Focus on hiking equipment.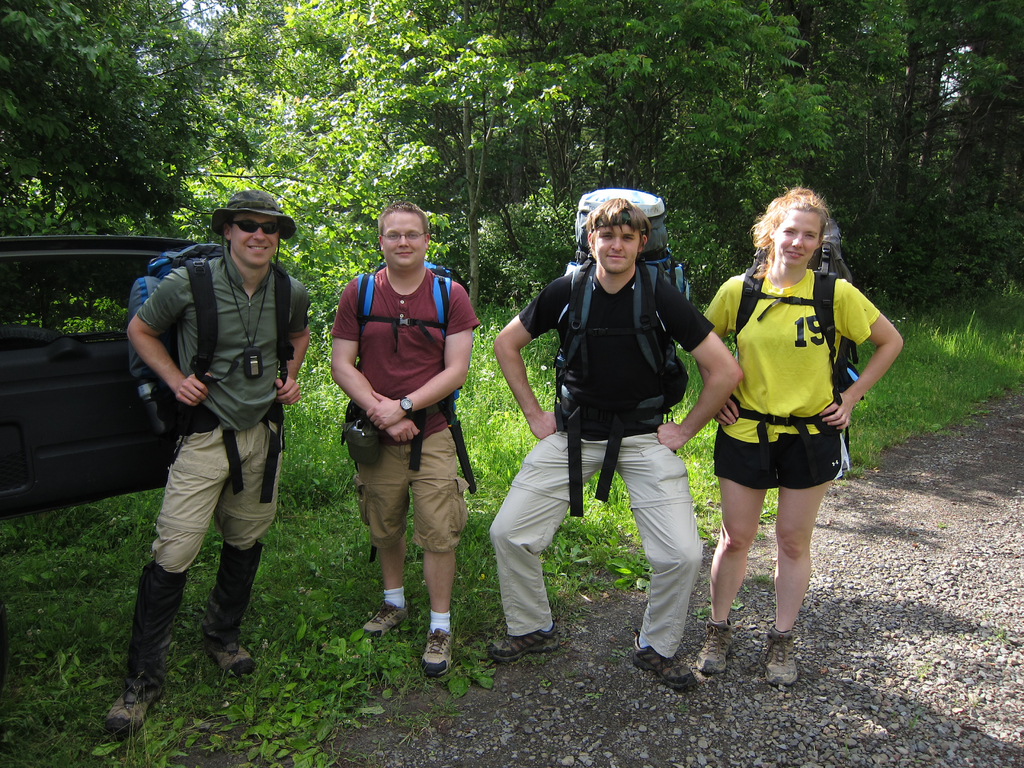
Focused at detection(424, 623, 452, 682).
